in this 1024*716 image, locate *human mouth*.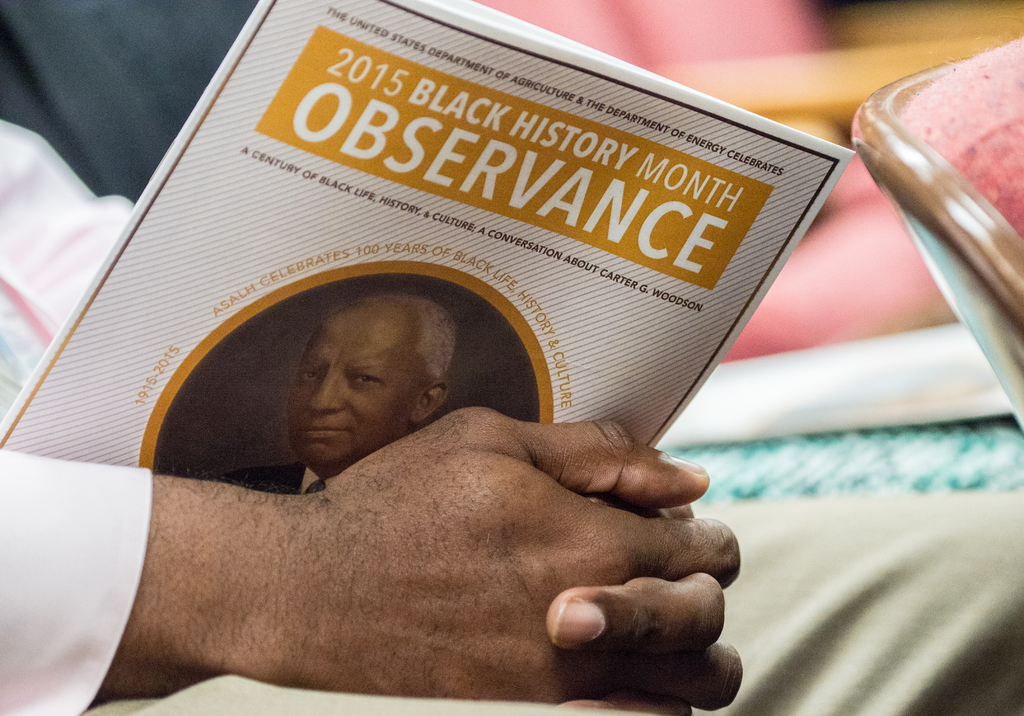
Bounding box: bbox=[300, 423, 345, 437].
